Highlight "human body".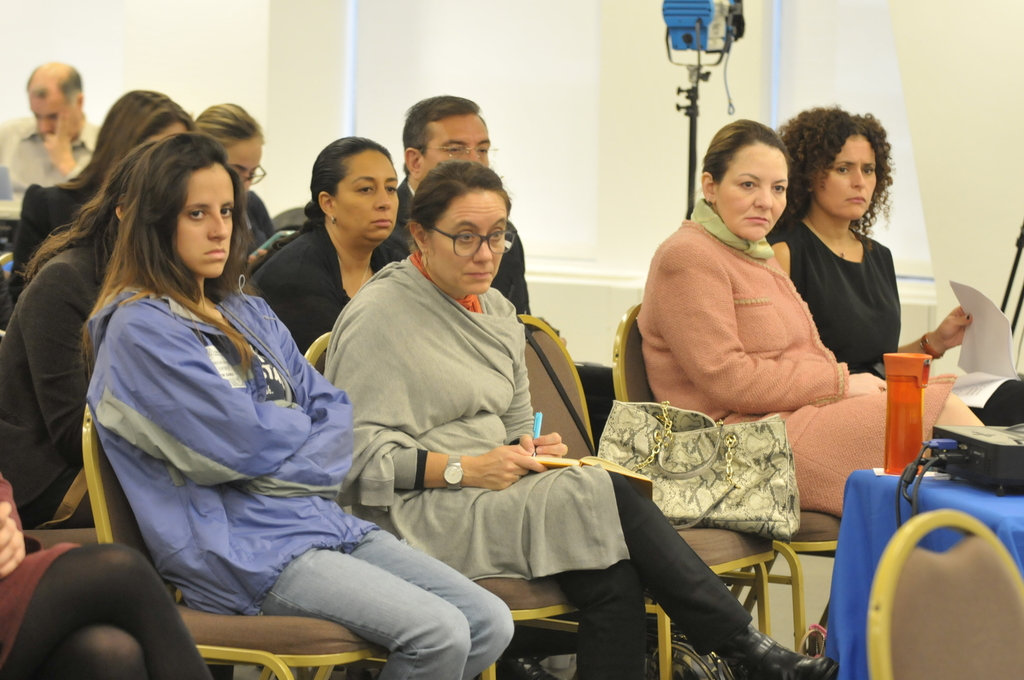
Highlighted region: 9/75/188/289.
